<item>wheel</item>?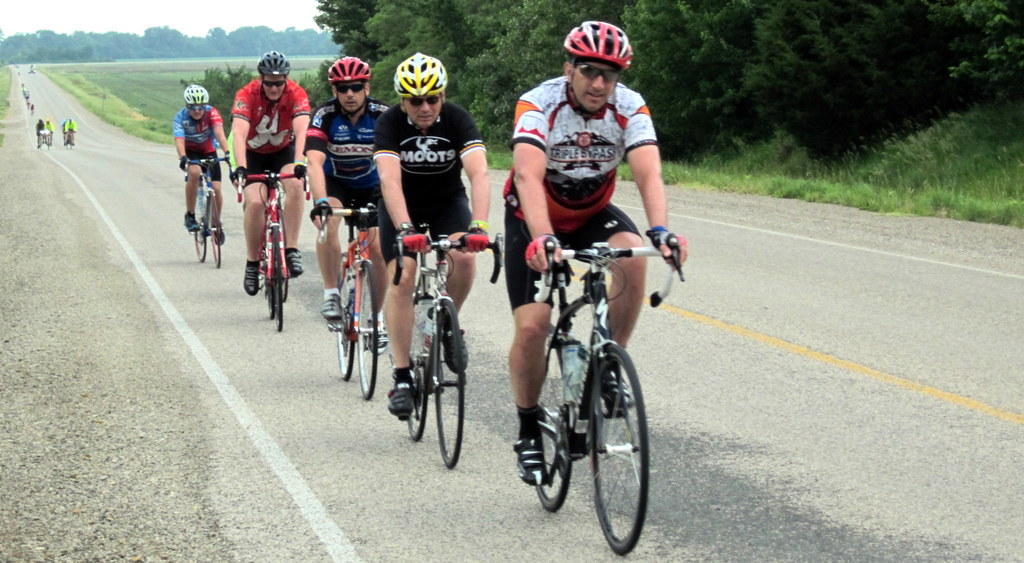
47,133,49,146
